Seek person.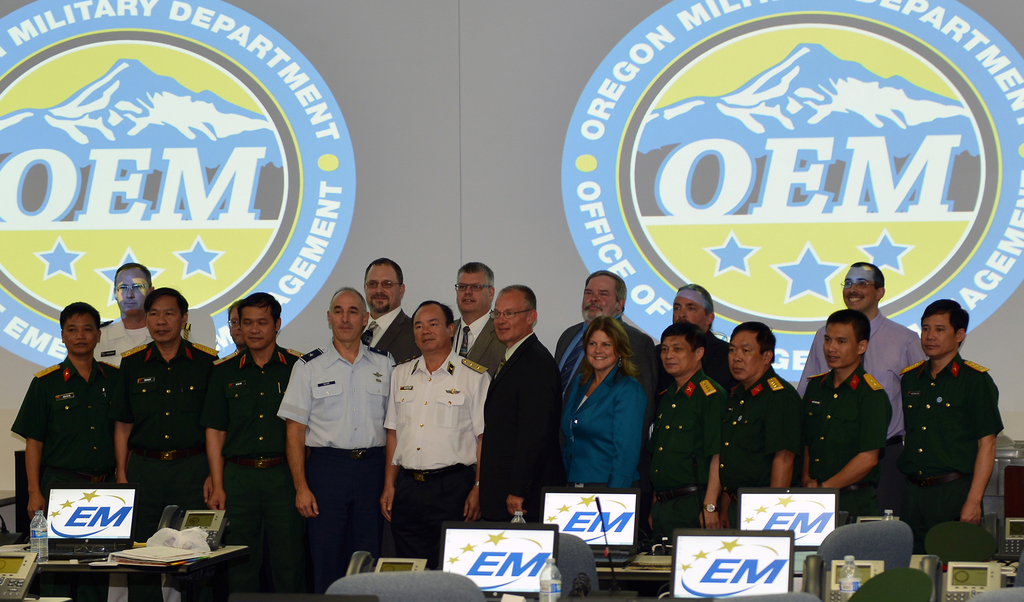
<box>554,315,650,491</box>.
